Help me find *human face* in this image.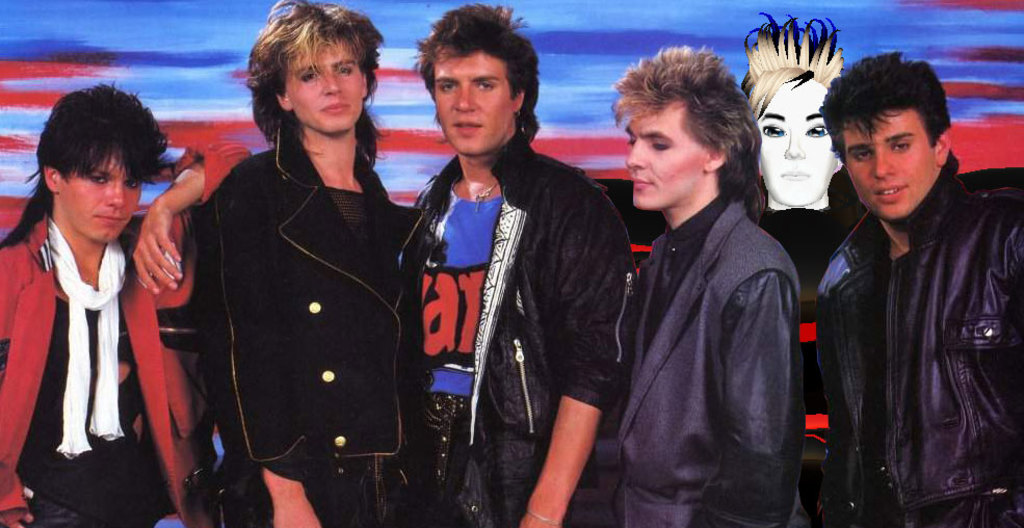
Found it: <region>760, 78, 840, 206</region>.
